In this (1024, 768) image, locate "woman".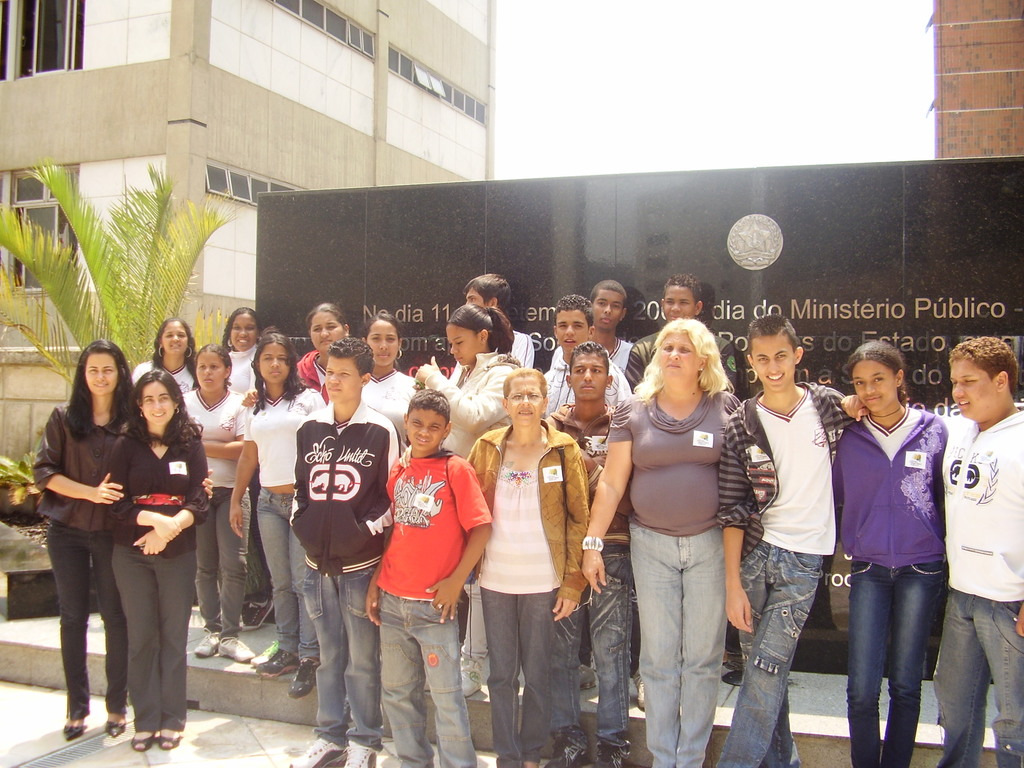
Bounding box: bbox=(414, 305, 523, 460).
